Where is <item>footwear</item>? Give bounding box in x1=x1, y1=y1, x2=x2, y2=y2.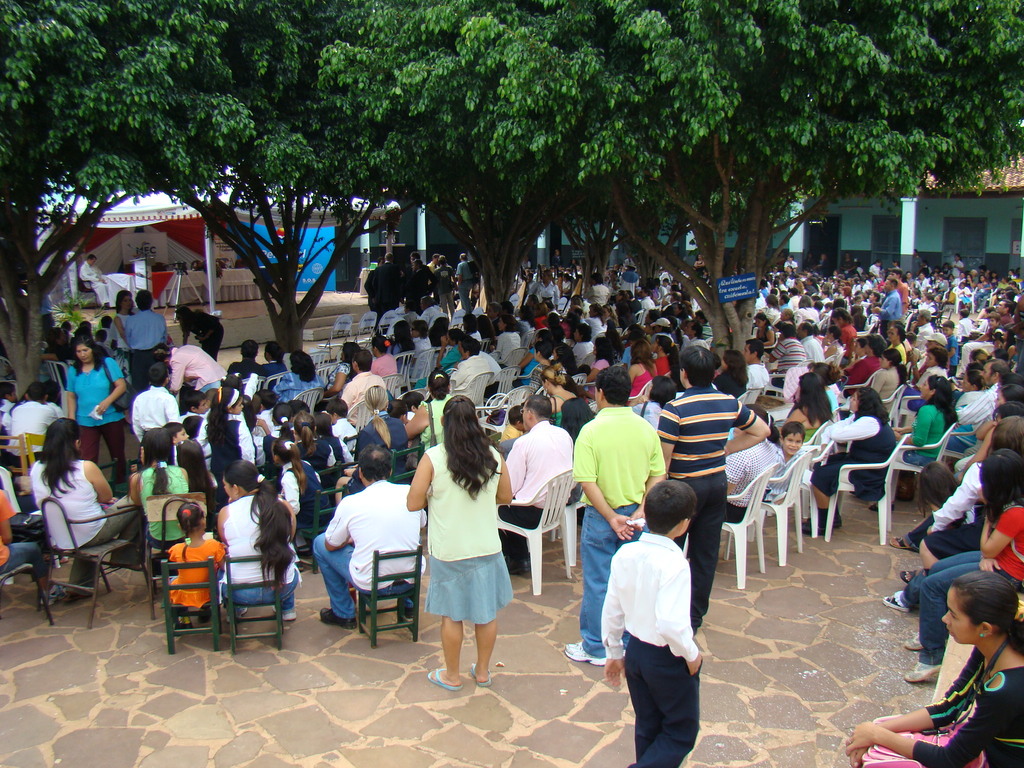
x1=323, y1=604, x2=356, y2=637.
